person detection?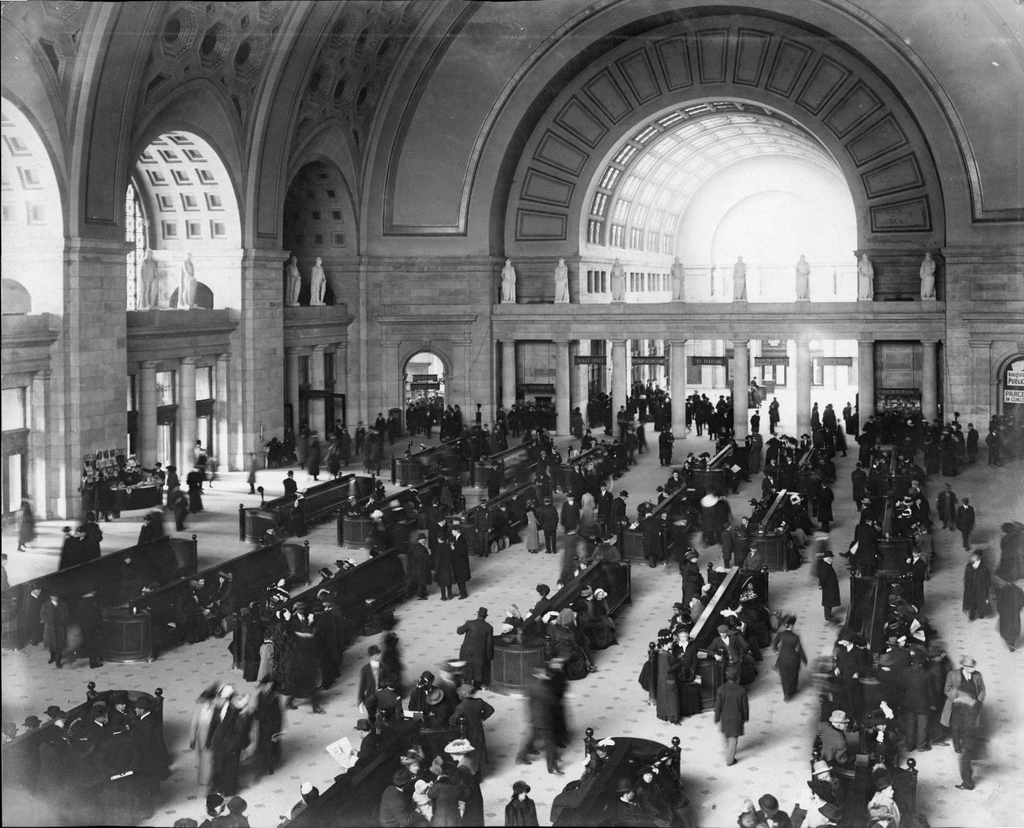
{"left": 637, "top": 546, "right": 714, "bottom": 729}
